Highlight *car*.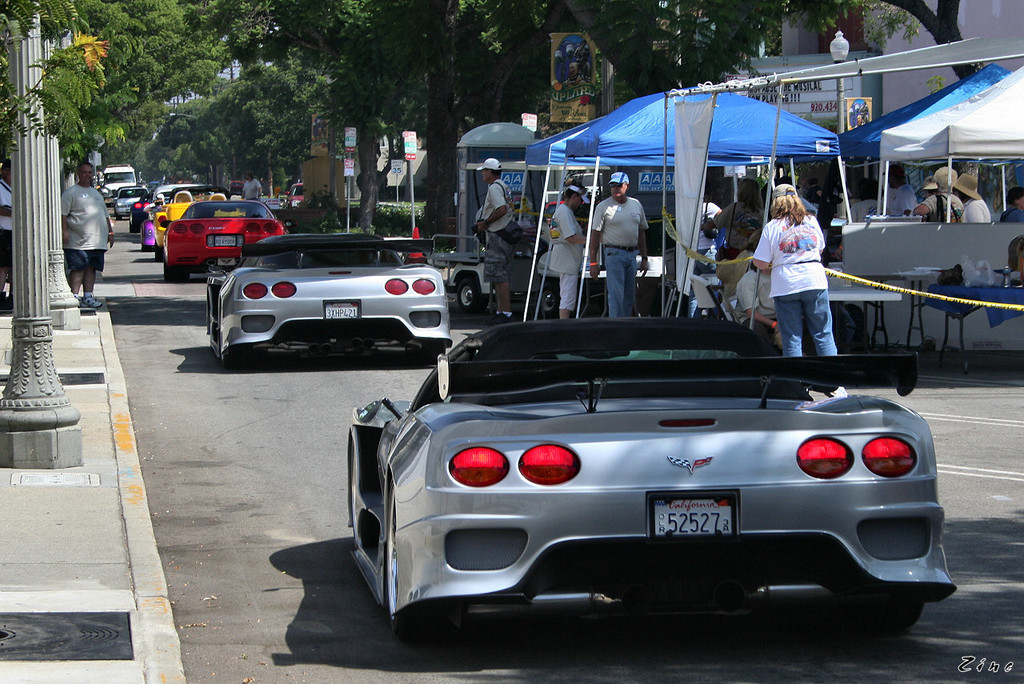
Highlighted region: BBox(282, 175, 303, 206).
